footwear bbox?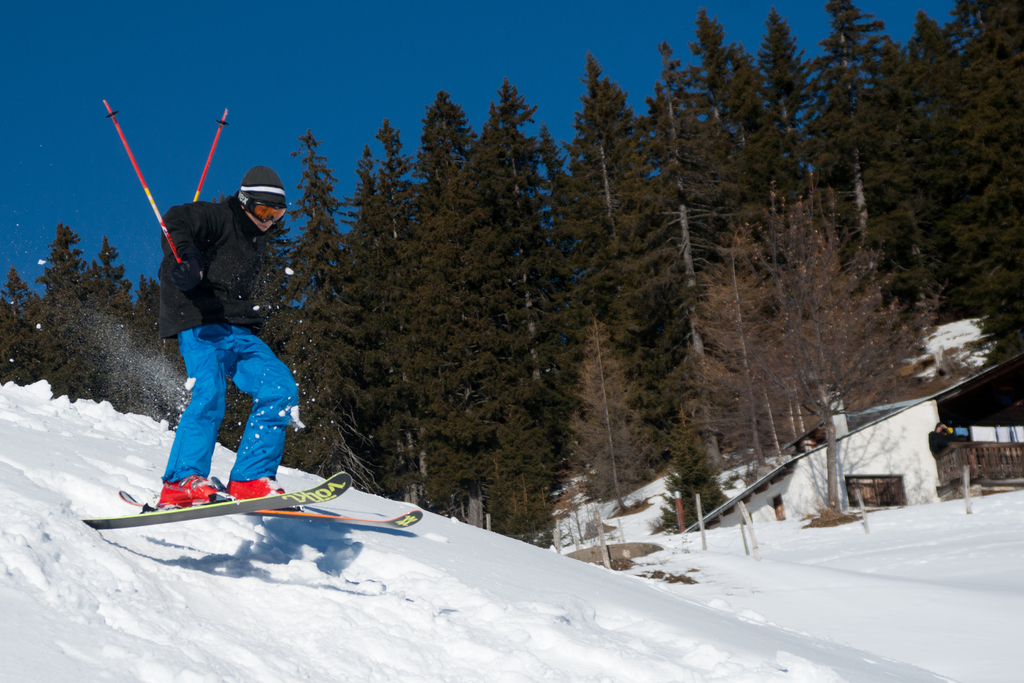
223,475,287,501
